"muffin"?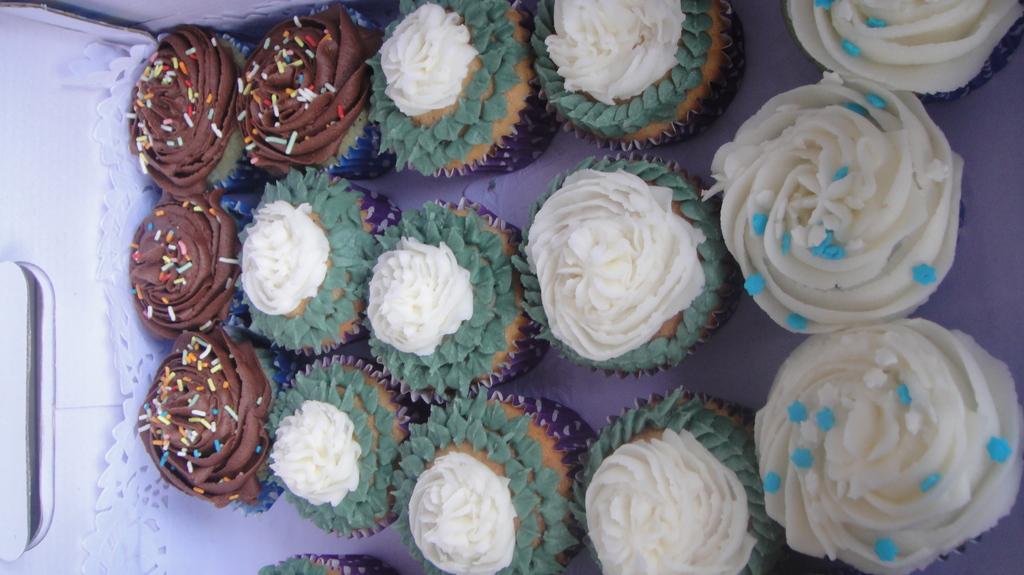
locate(538, 4, 748, 142)
